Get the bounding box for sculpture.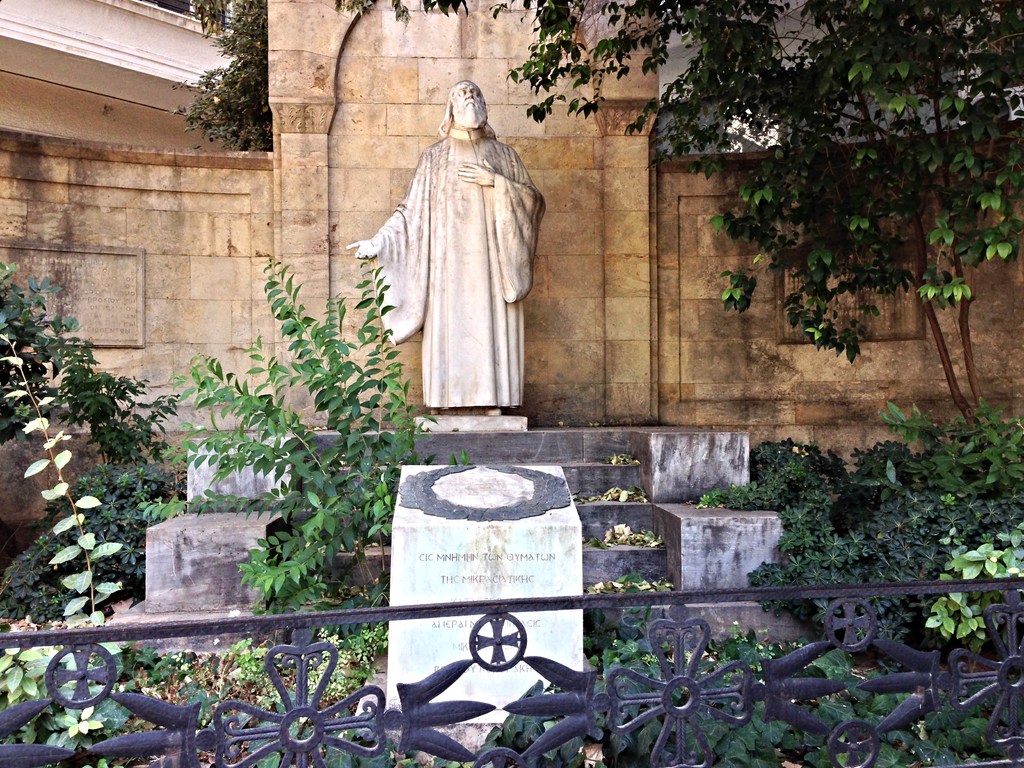
362,84,568,429.
